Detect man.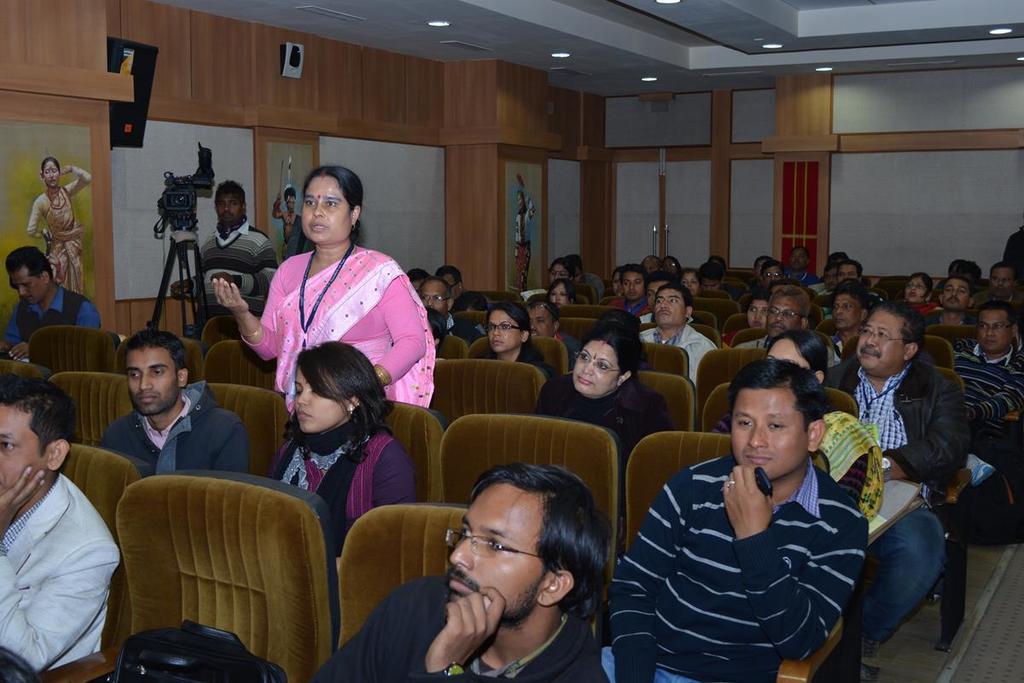
Detected at 515,171,536,292.
